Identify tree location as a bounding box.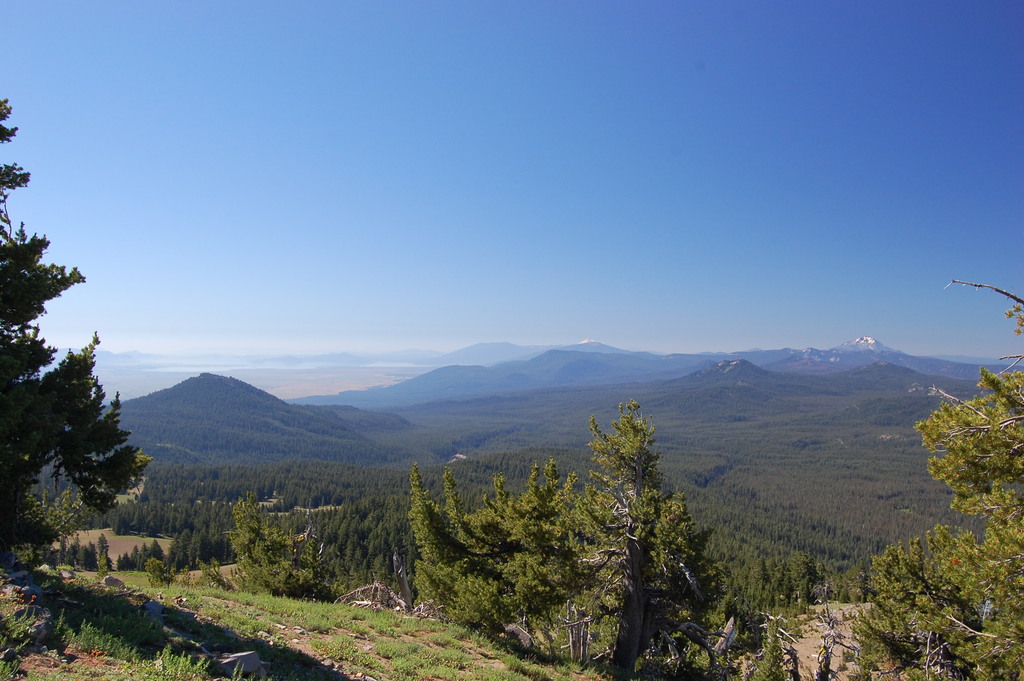
x1=0 y1=92 x2=154 y2=556.
